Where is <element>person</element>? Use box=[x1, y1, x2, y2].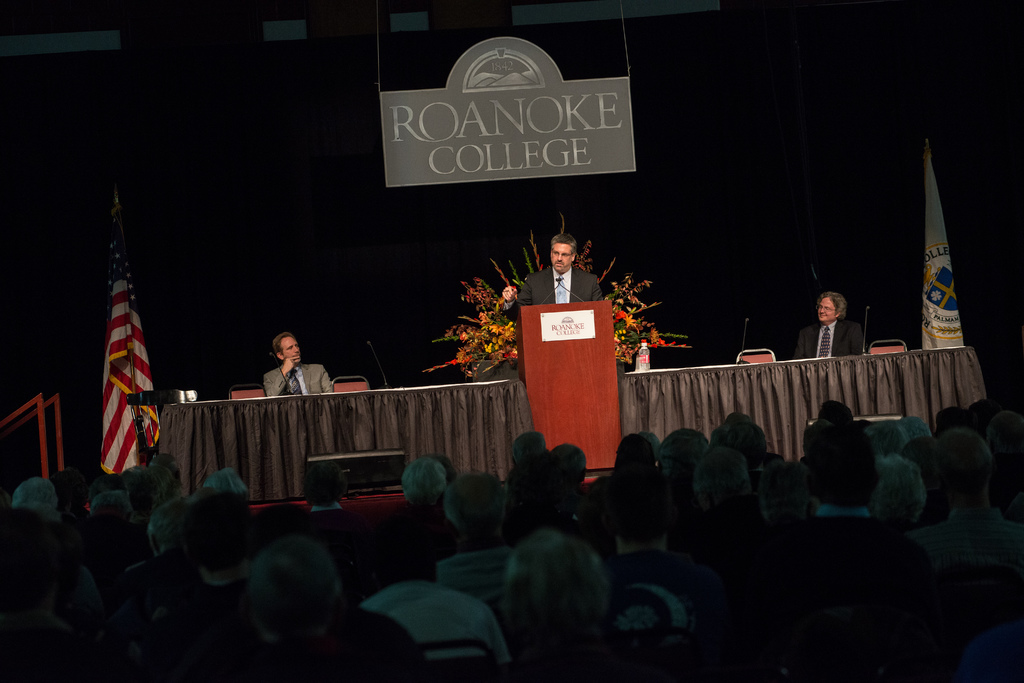
box=[362, 514, 515, 671].
